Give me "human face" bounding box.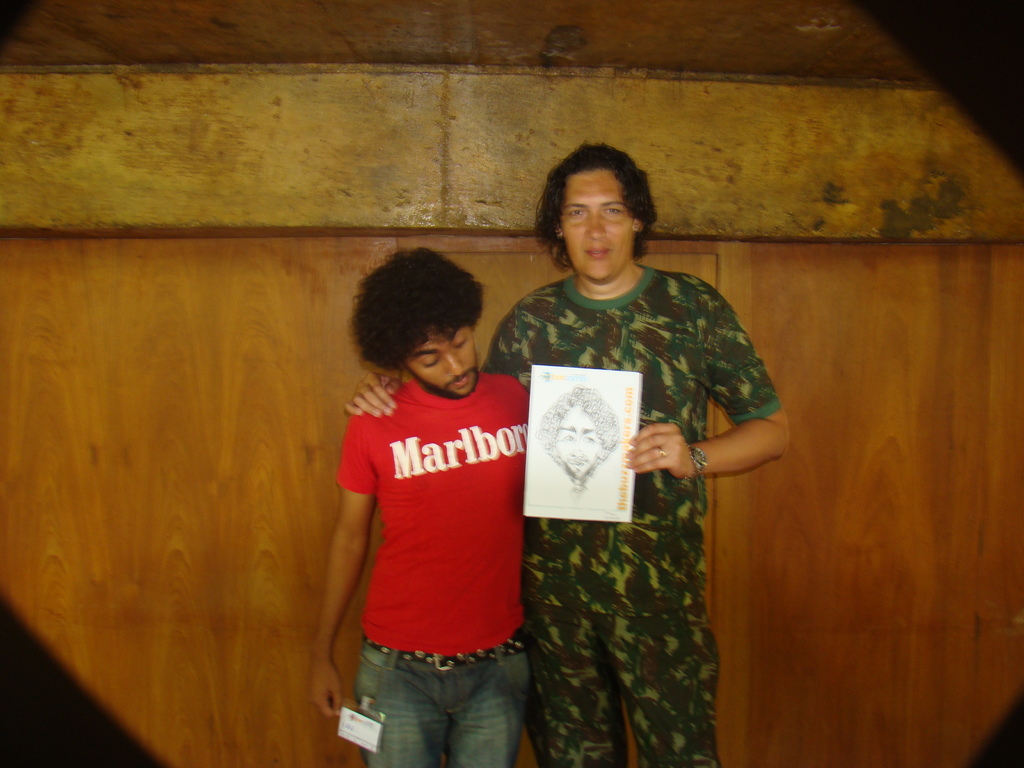
[left=559, top=170, right=632, bottom=279].
